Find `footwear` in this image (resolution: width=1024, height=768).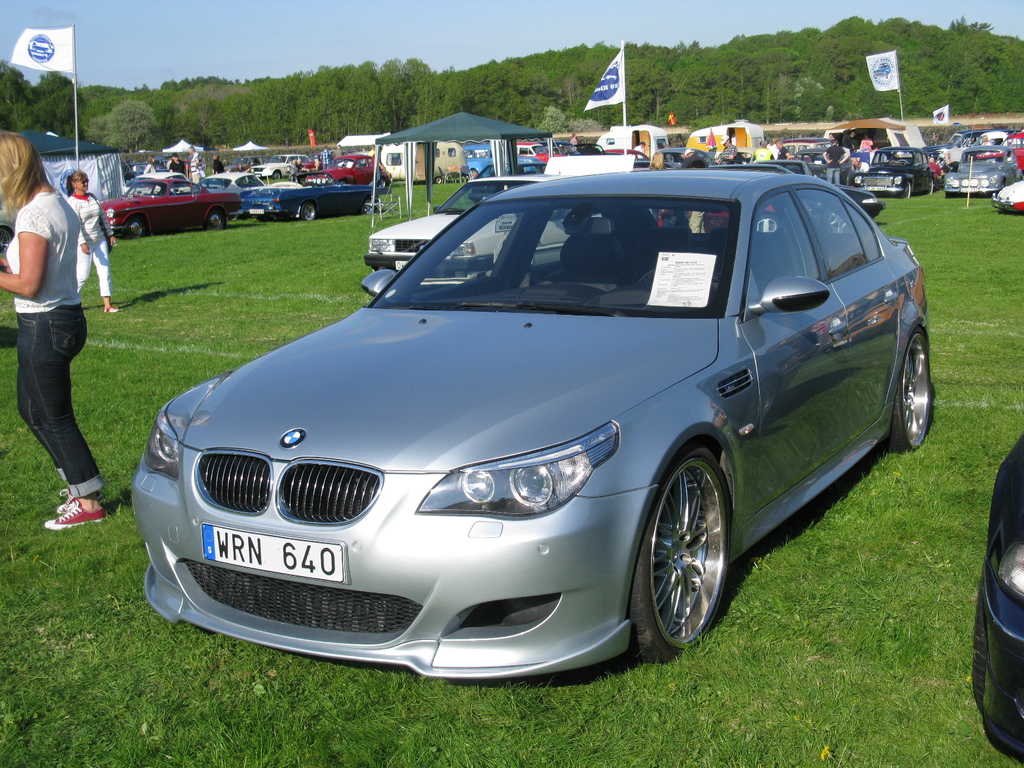
bbox(55, 492, 76, 511).
